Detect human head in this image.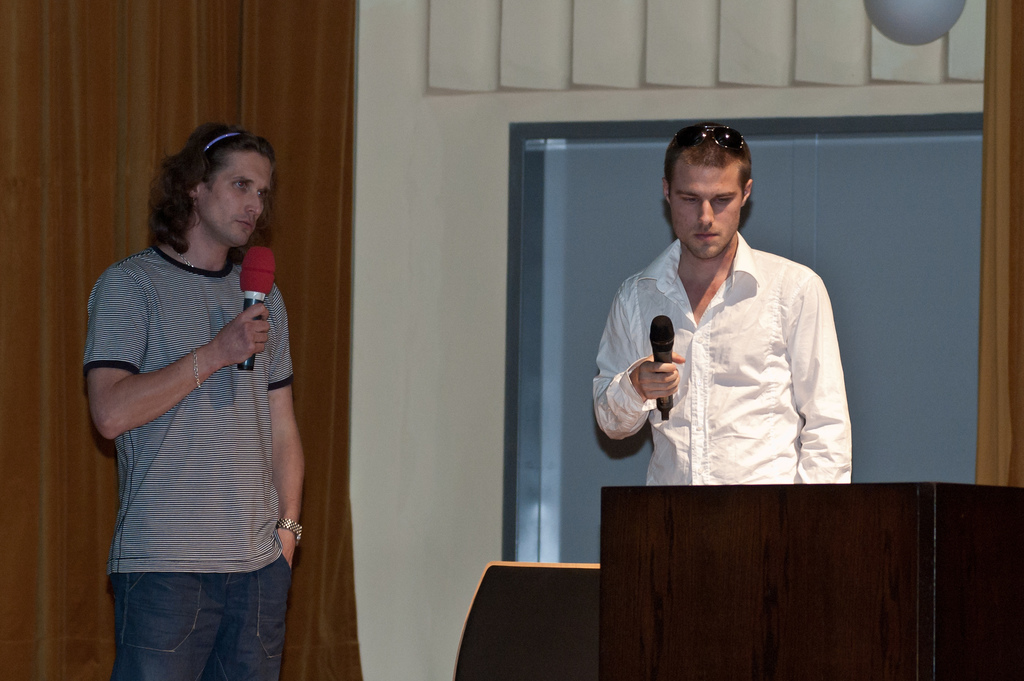
Detection: crop(145, 119, 276, 255).
